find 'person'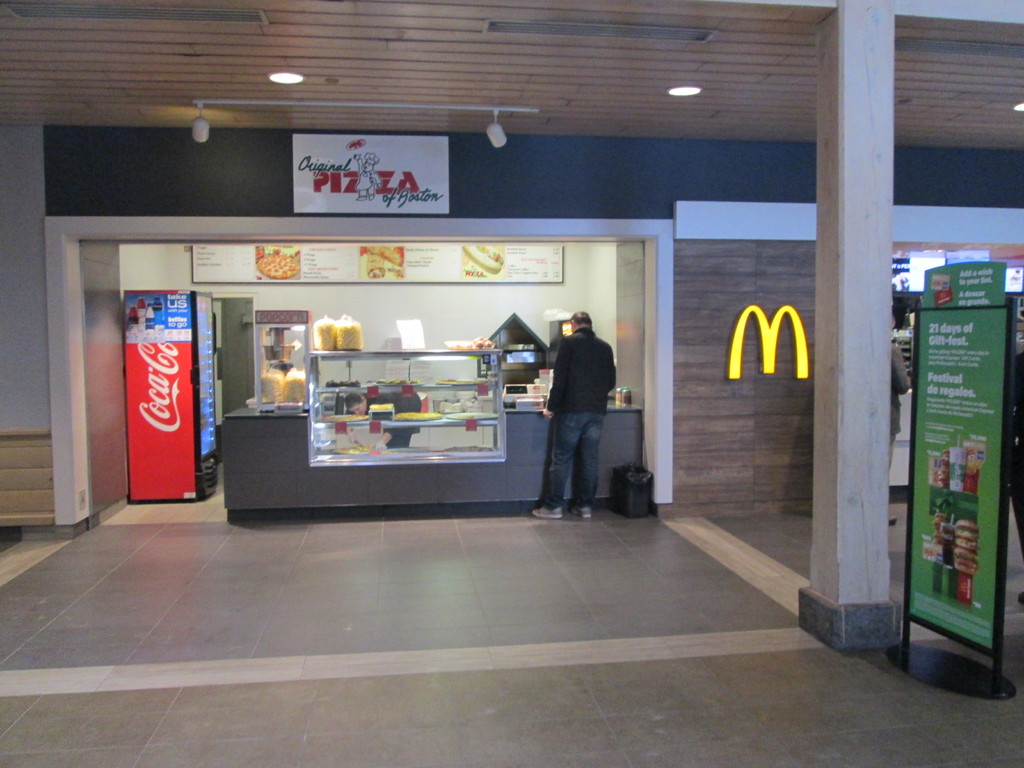
[887, 303, 911, 524]
